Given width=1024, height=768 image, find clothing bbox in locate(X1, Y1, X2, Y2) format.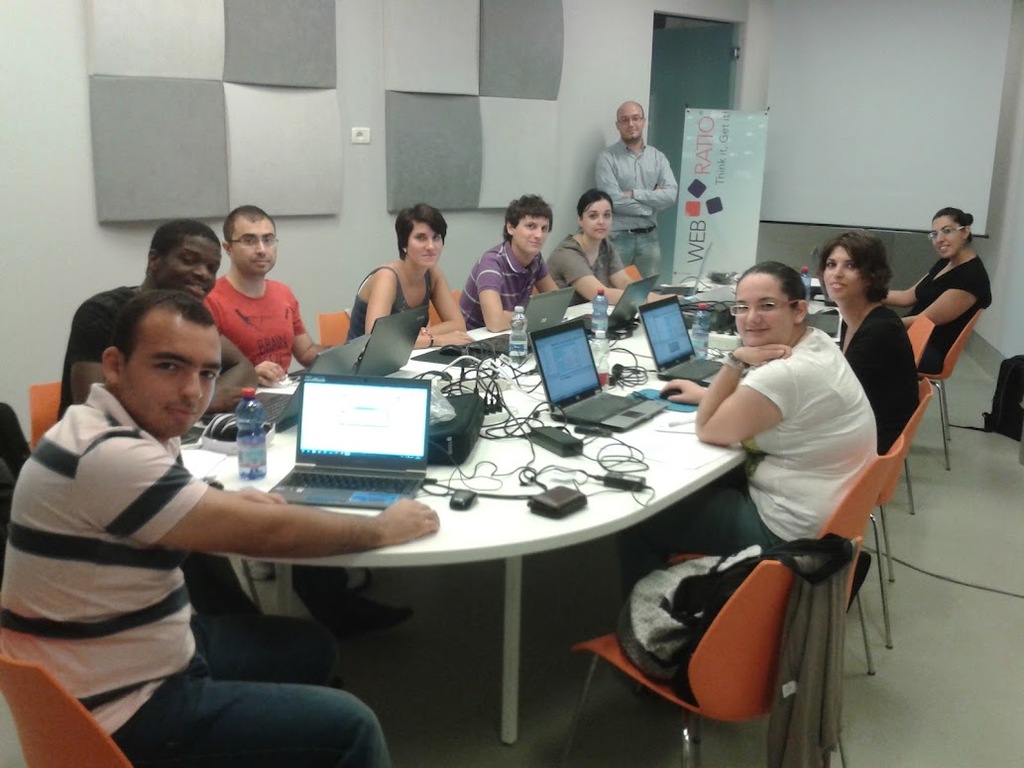
locate(594, 135, 680, 286).
